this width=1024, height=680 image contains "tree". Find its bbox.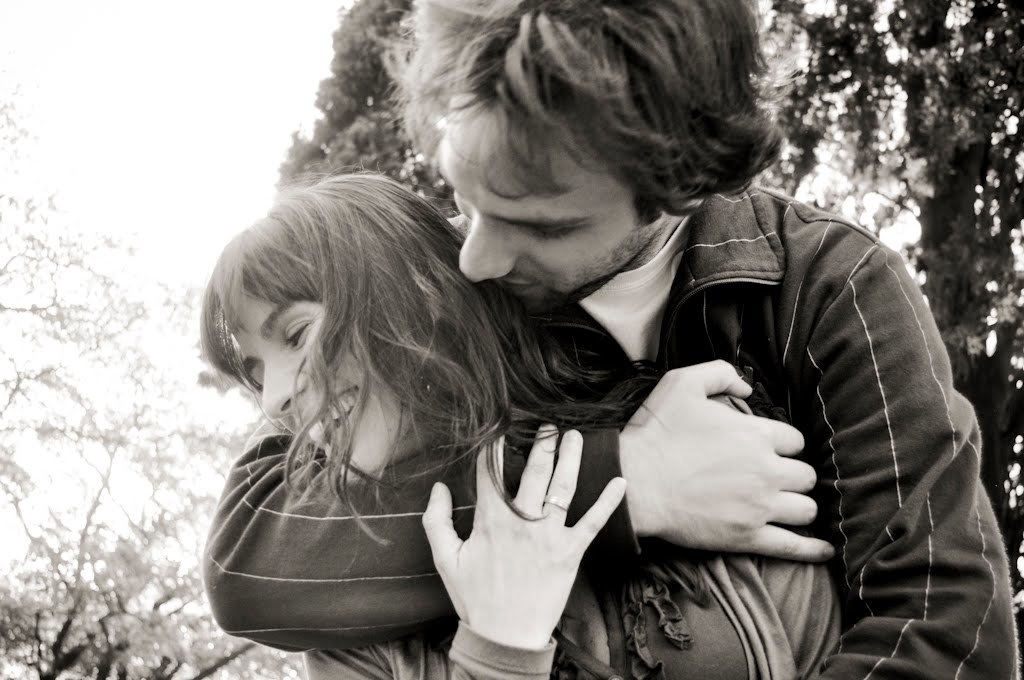
Rect(408, 0, 1023, 679).
